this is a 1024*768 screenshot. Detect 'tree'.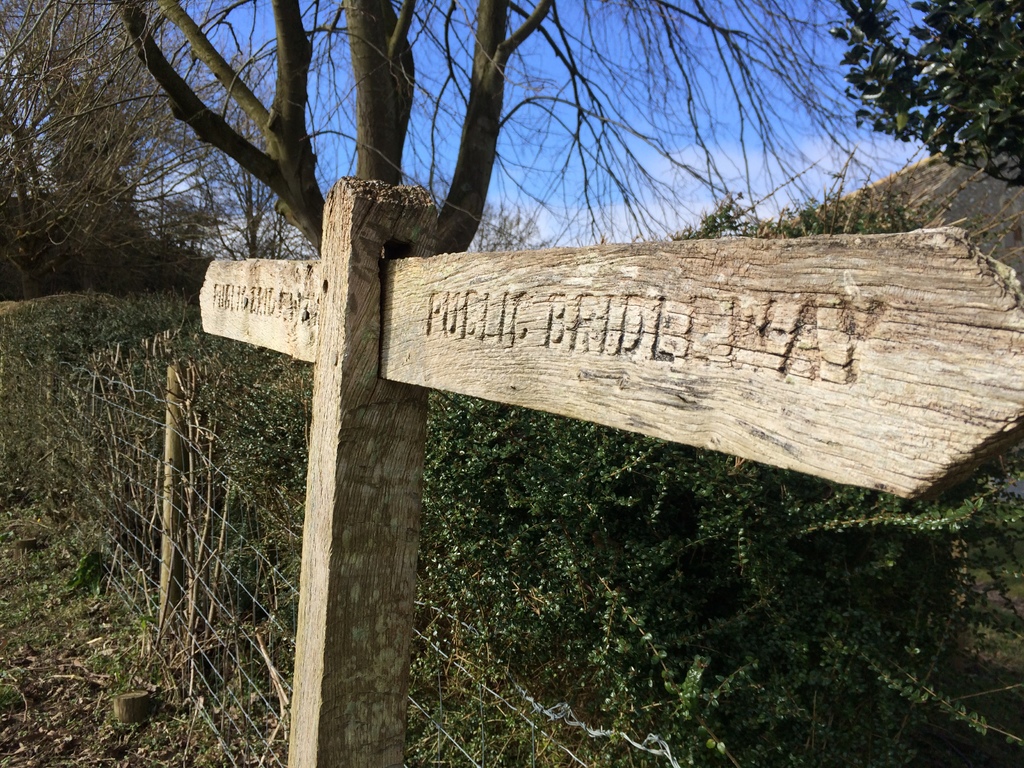
bbox=[831, 0, 1023, 188].
